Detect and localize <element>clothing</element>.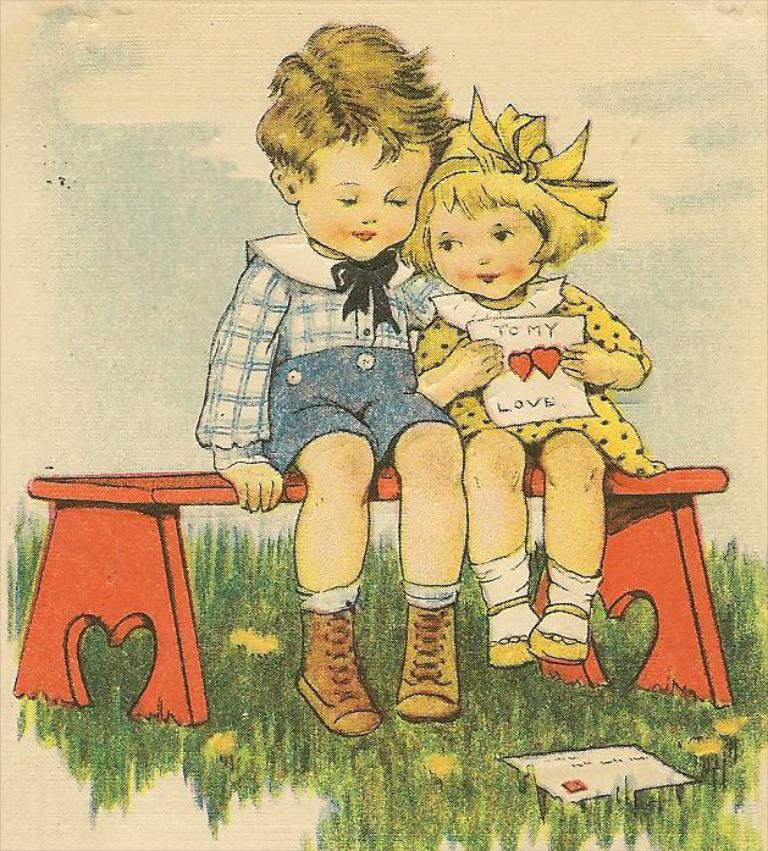
Localized at (188, 227, 468, 483).
